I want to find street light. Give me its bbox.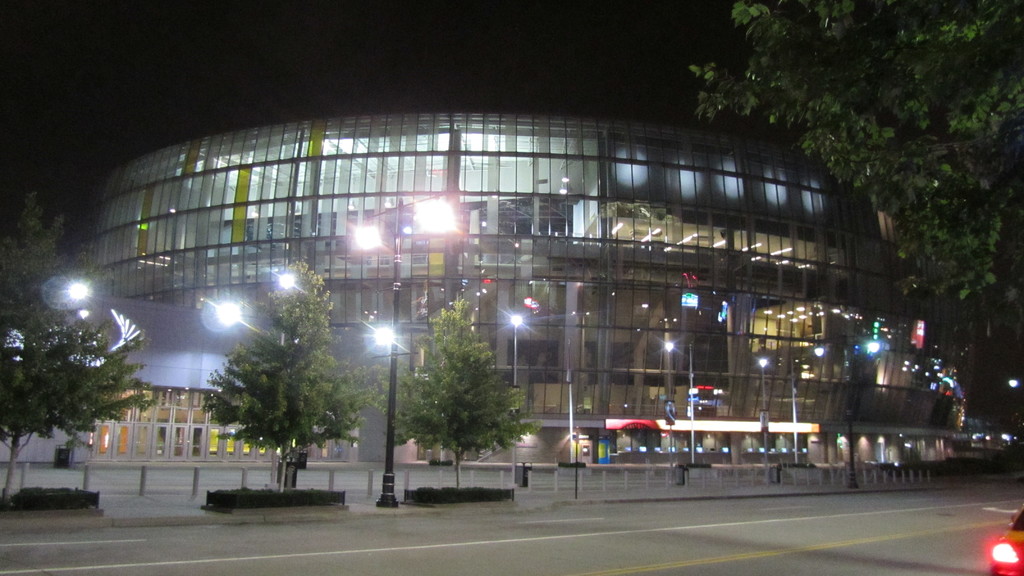
BBox(840, 338, 881, 489).
